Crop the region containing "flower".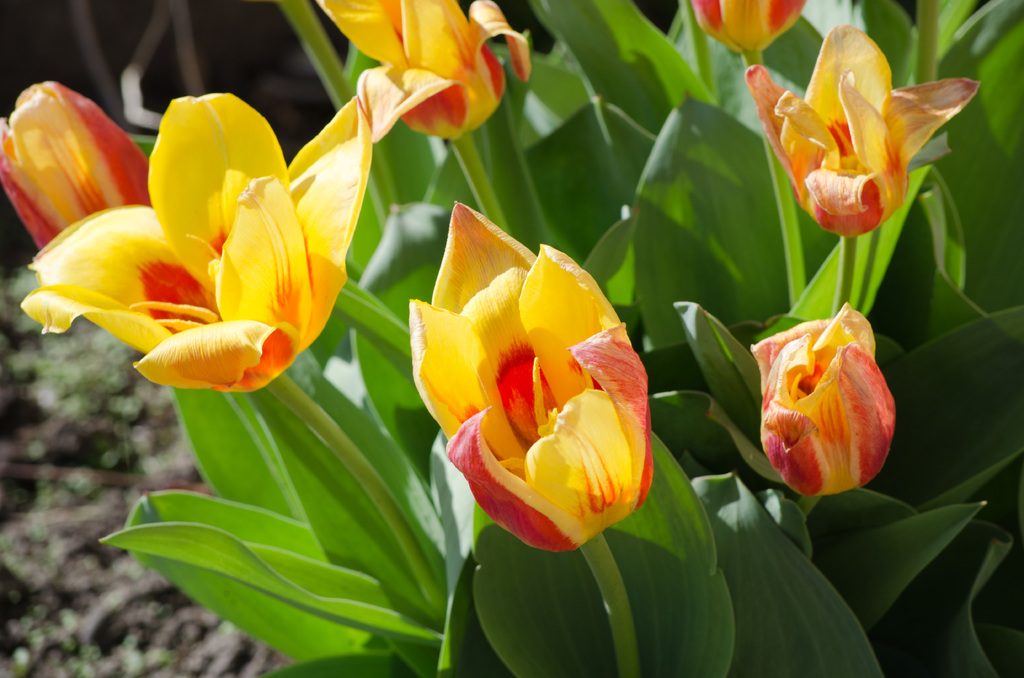
Crop region: bbox(755, 18, 967, 246).
